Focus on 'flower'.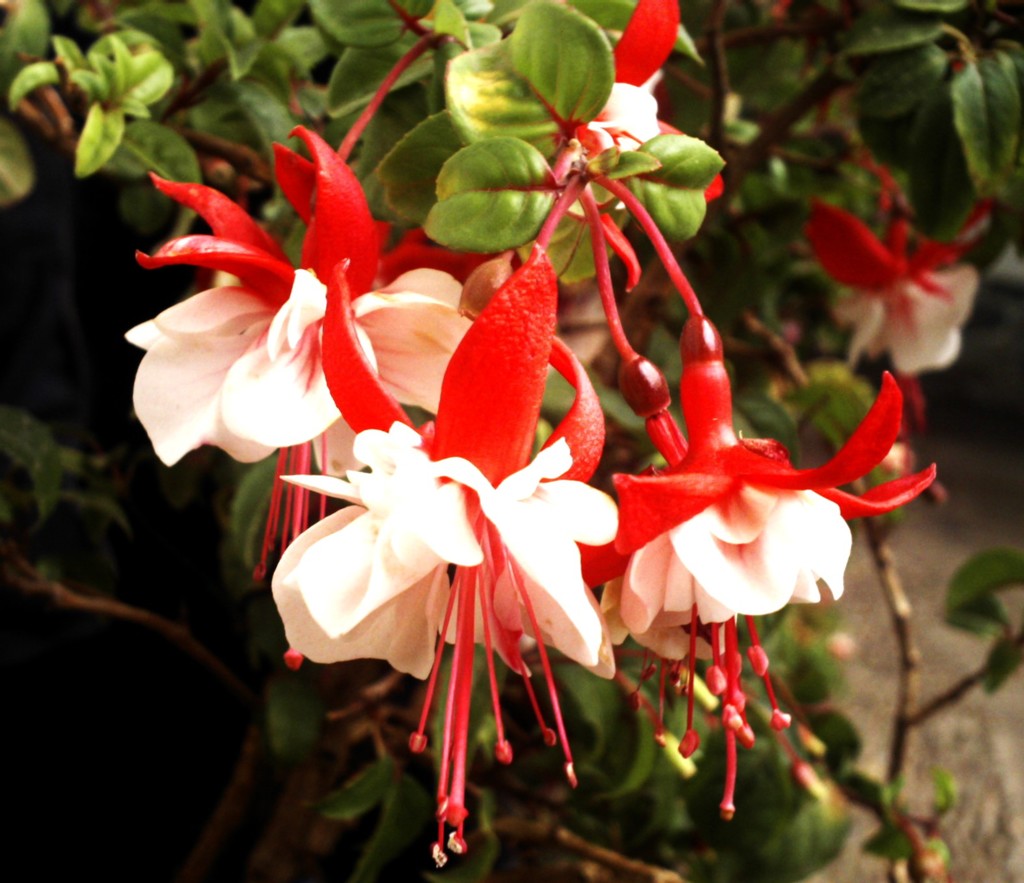
Focused at left=268, top=228, right=618, bottom=873.
